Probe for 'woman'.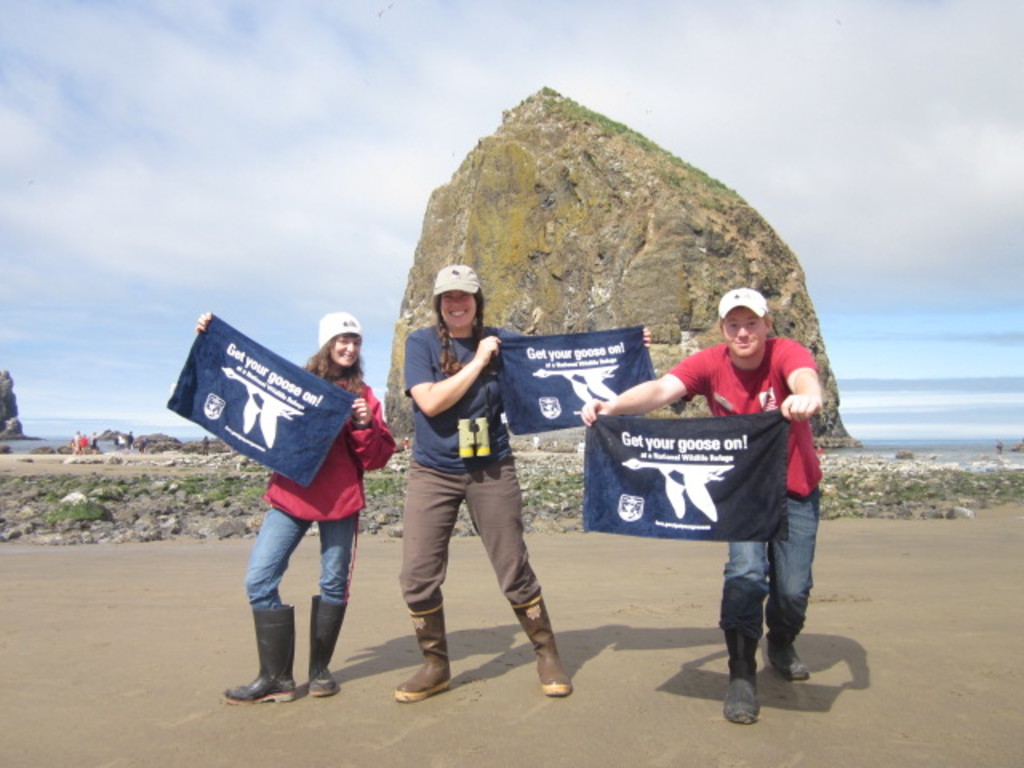
Probe result: box(190, 310, 398, 707).
